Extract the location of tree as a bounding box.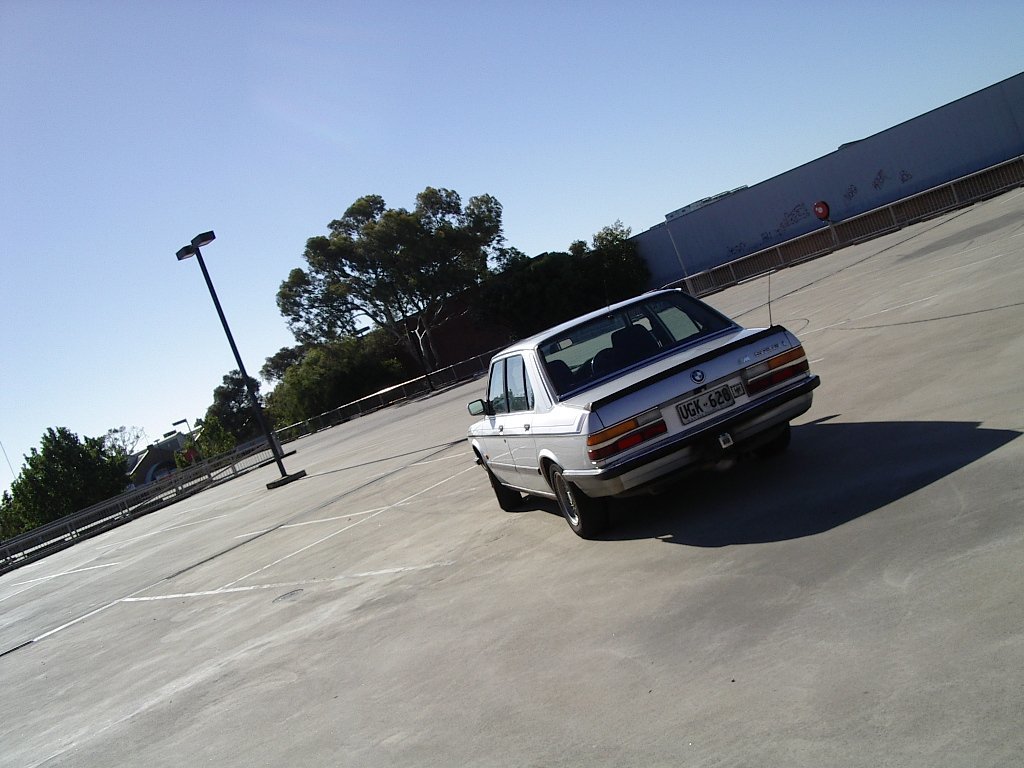
(x1=279, y1=185, x2=508, y2=393).
